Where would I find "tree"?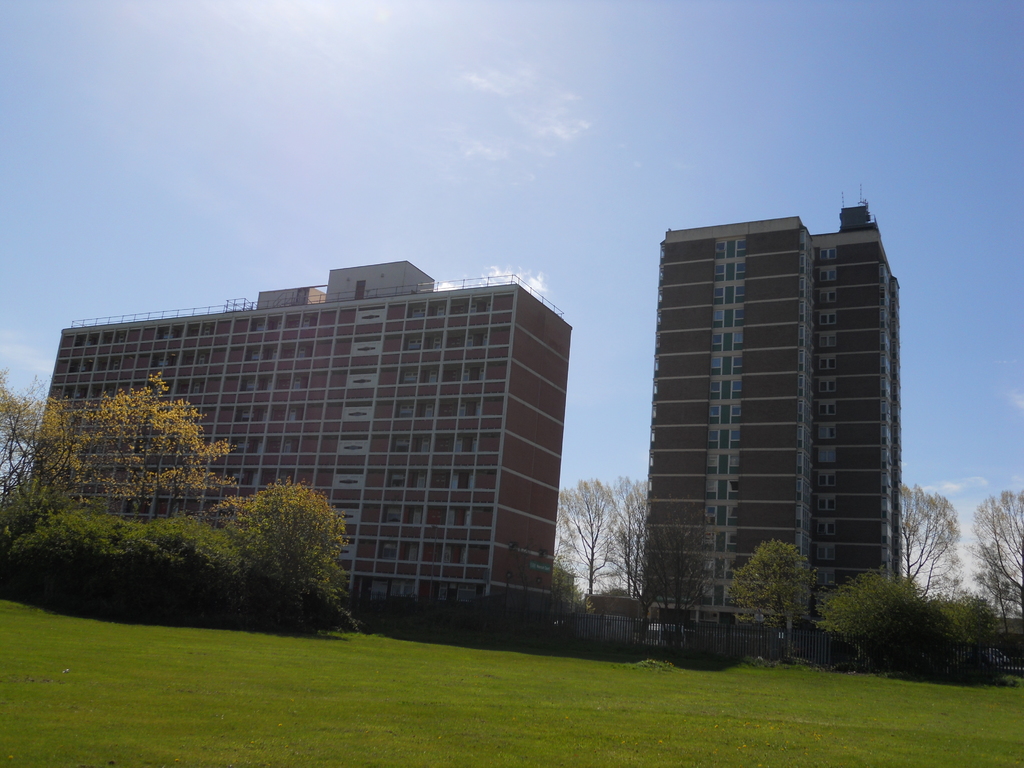
At <box>932,591,1000,681</box>.
